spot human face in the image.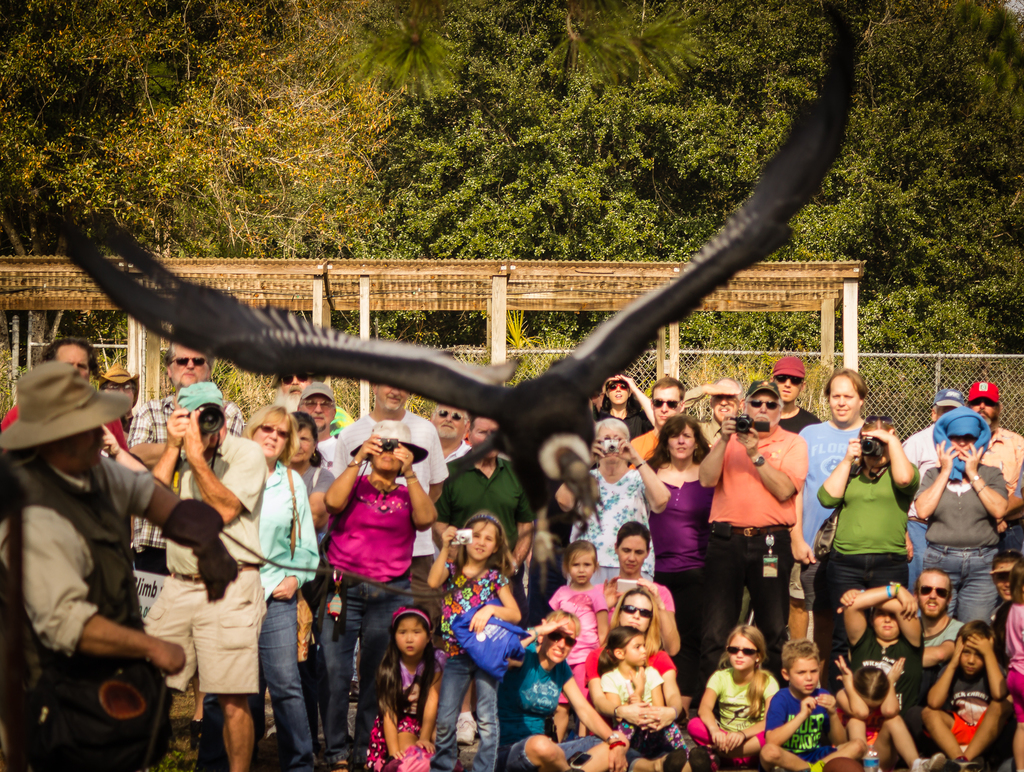
human face found at <bbox>622, 636, 645, 668</bbox>.
